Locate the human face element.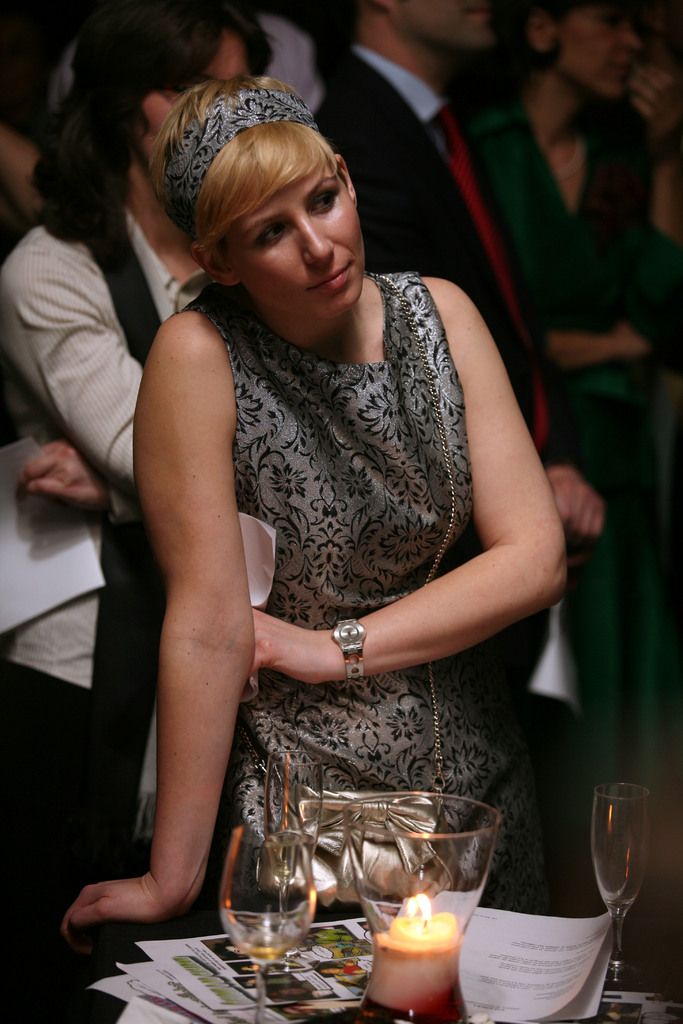
Element bbox: Rect(399, 0, 520, 57).
